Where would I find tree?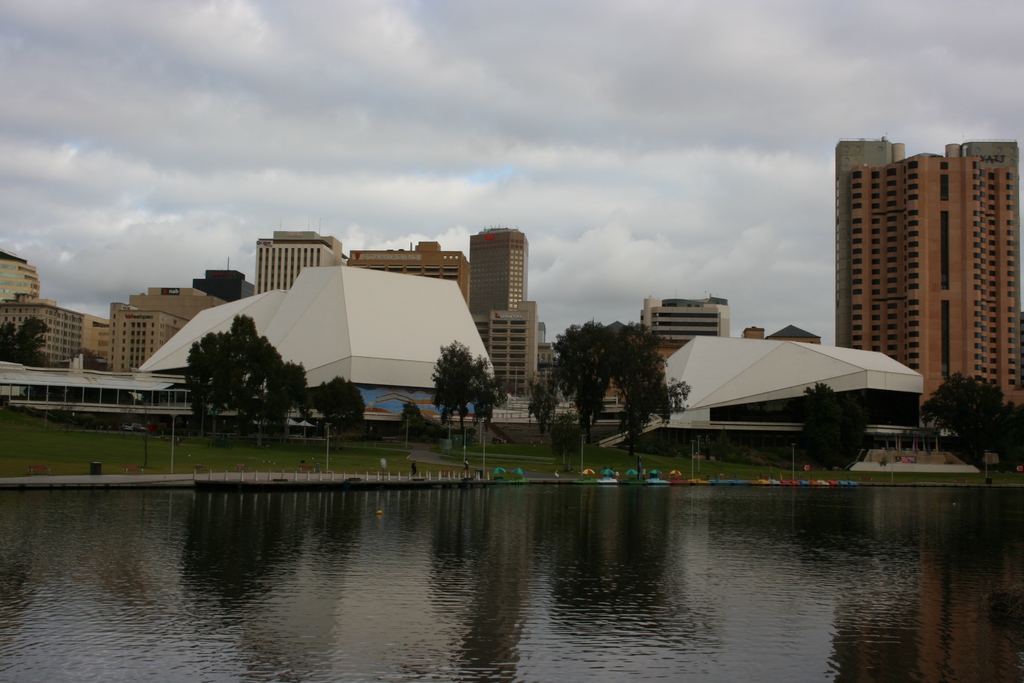
At rect(534, 324, 690, 457).
